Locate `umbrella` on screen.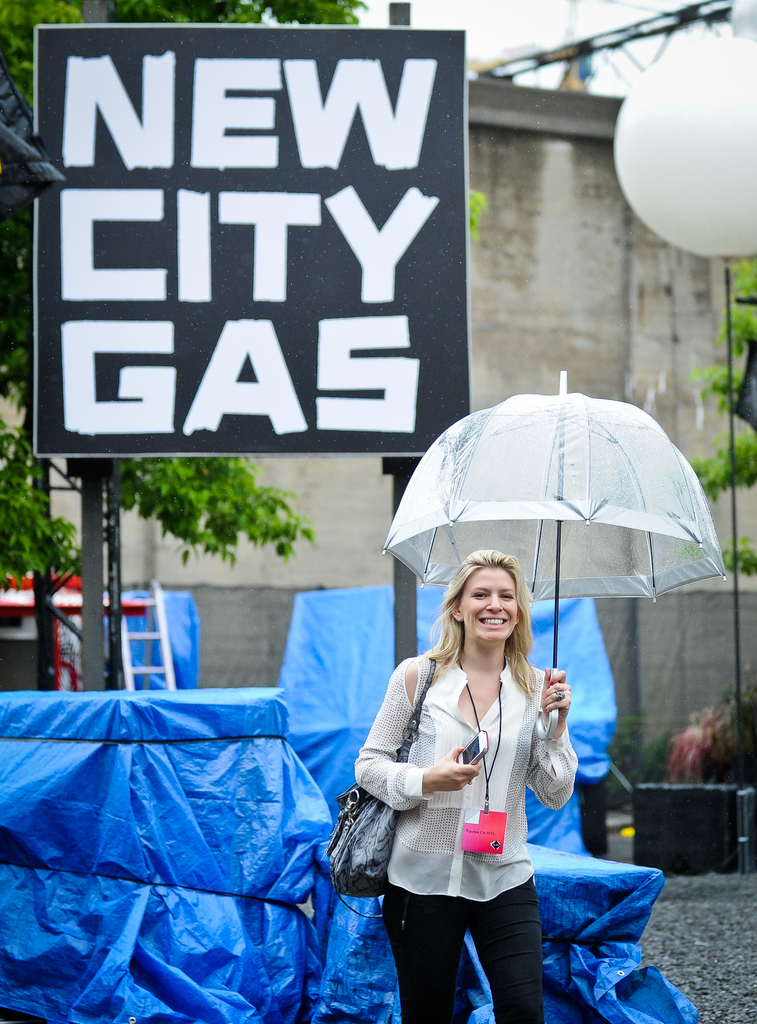
On screen at [378,365,729,750].
